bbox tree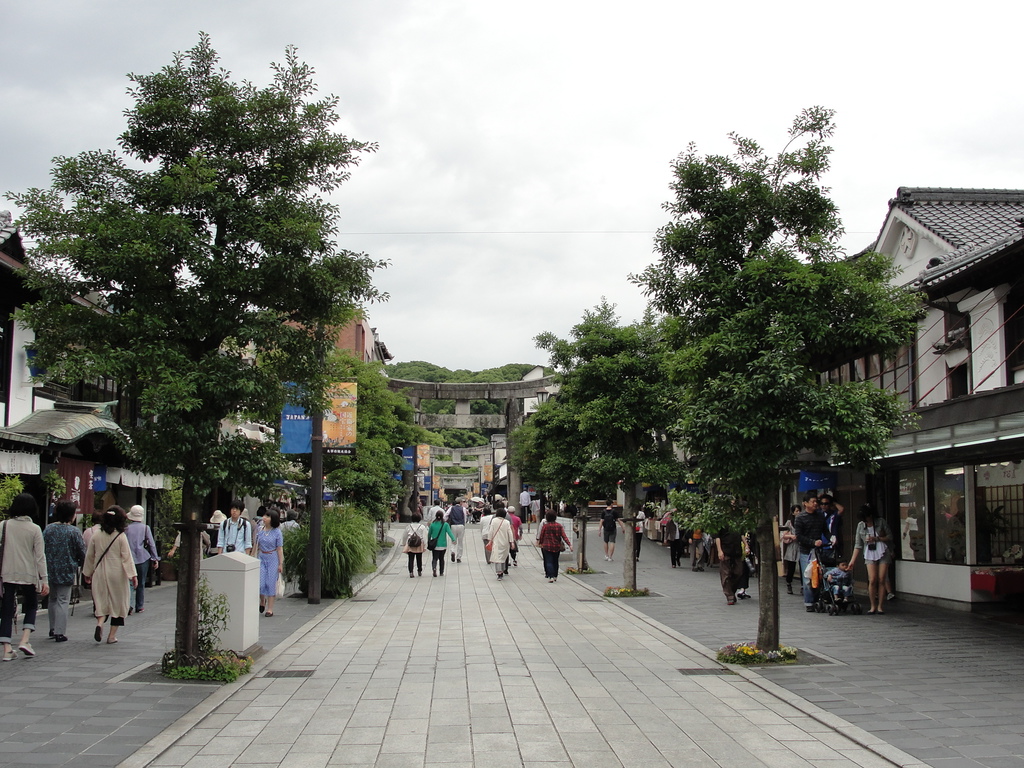
box=[668, 239, 918, 656]
